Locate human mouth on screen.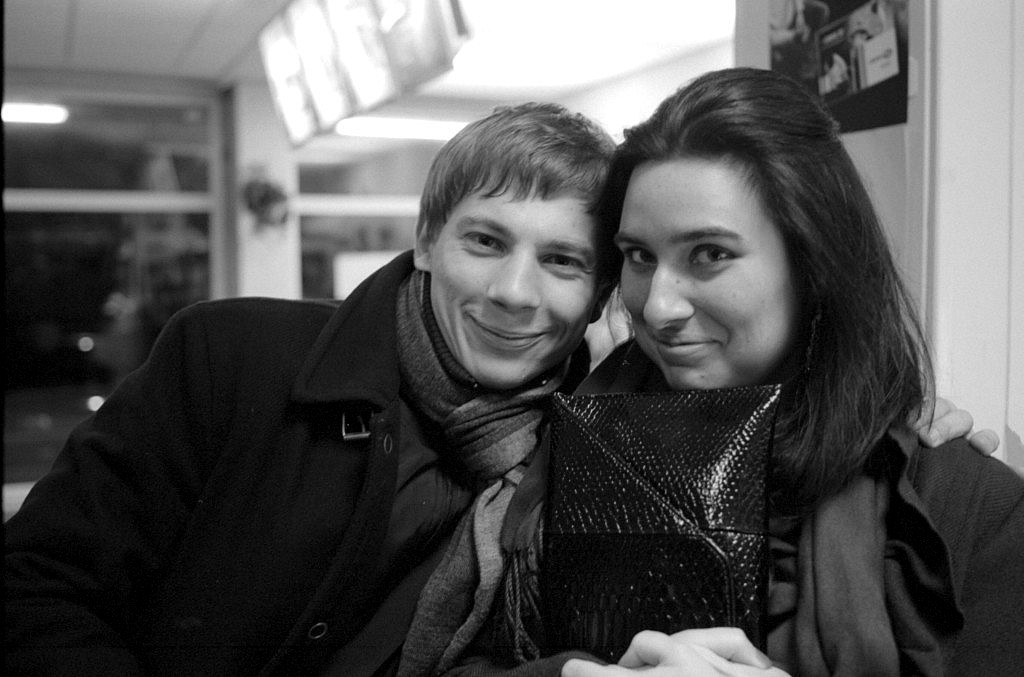
On screen at box=[465, 316, 545, 352].
